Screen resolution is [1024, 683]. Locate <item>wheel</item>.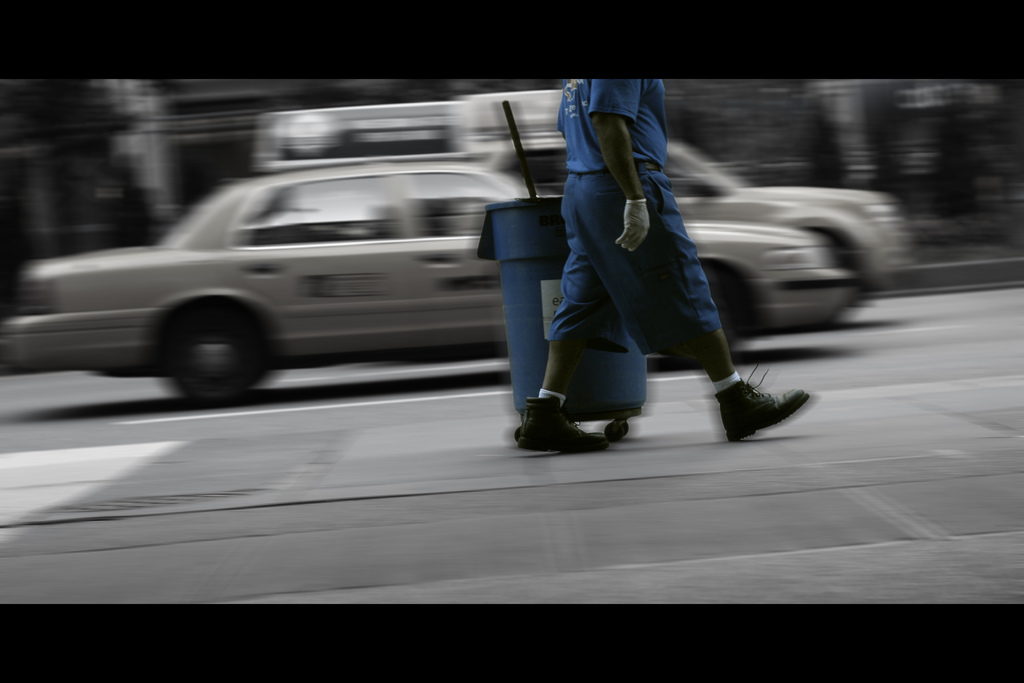
bbox(154, 293, 279, 400).
